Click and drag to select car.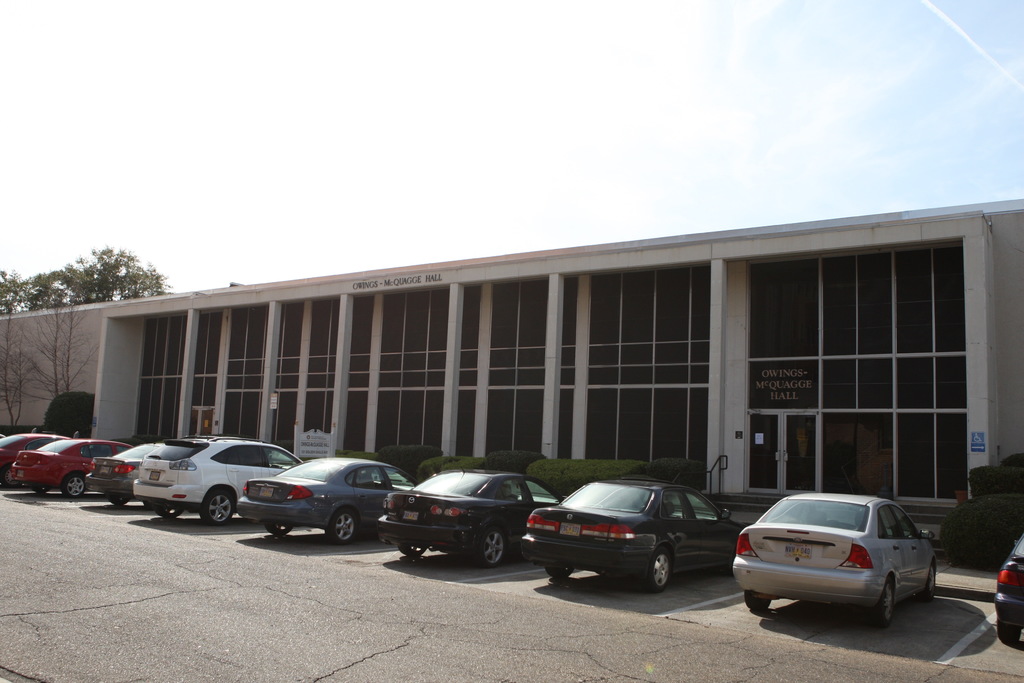
Selection: bbox=(236, 456, 419, 543).
